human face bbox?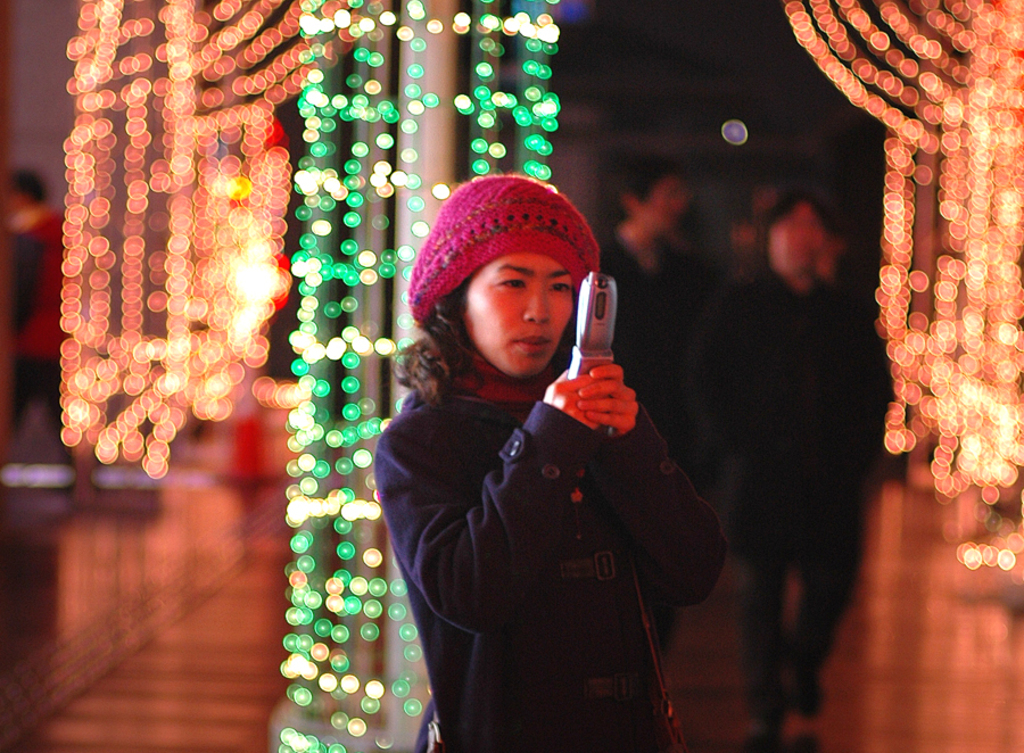
[x1=646, y1=181, x2=682, y2=227]
